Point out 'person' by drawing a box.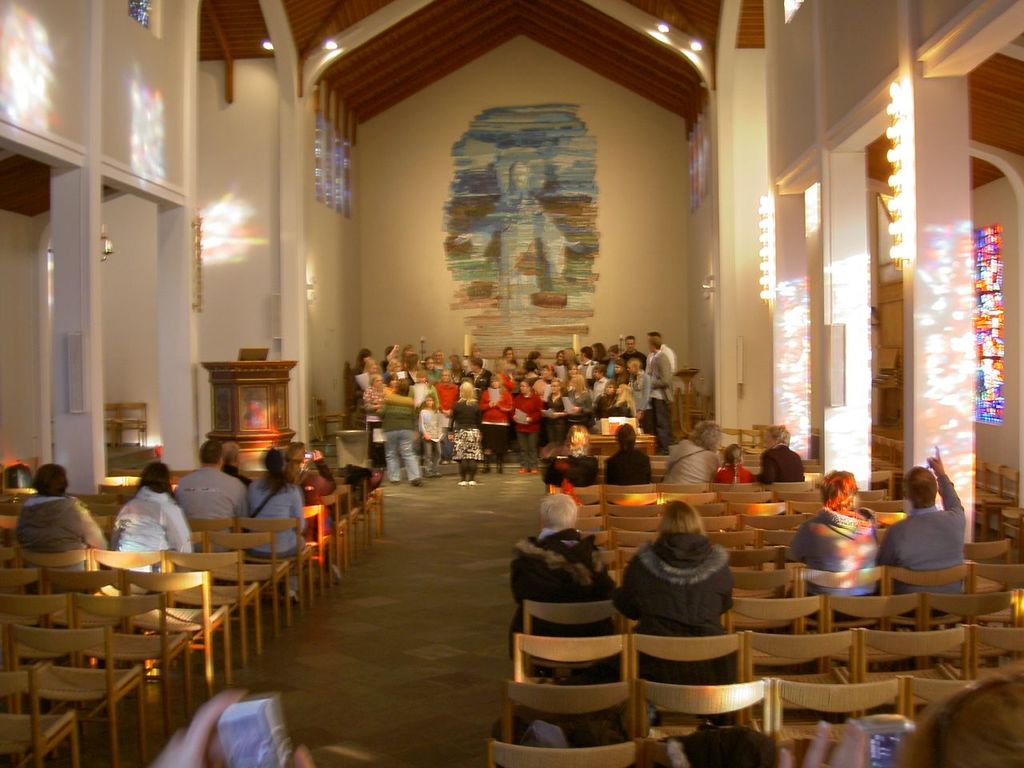
bbox=[495, 486, 623, 666].
